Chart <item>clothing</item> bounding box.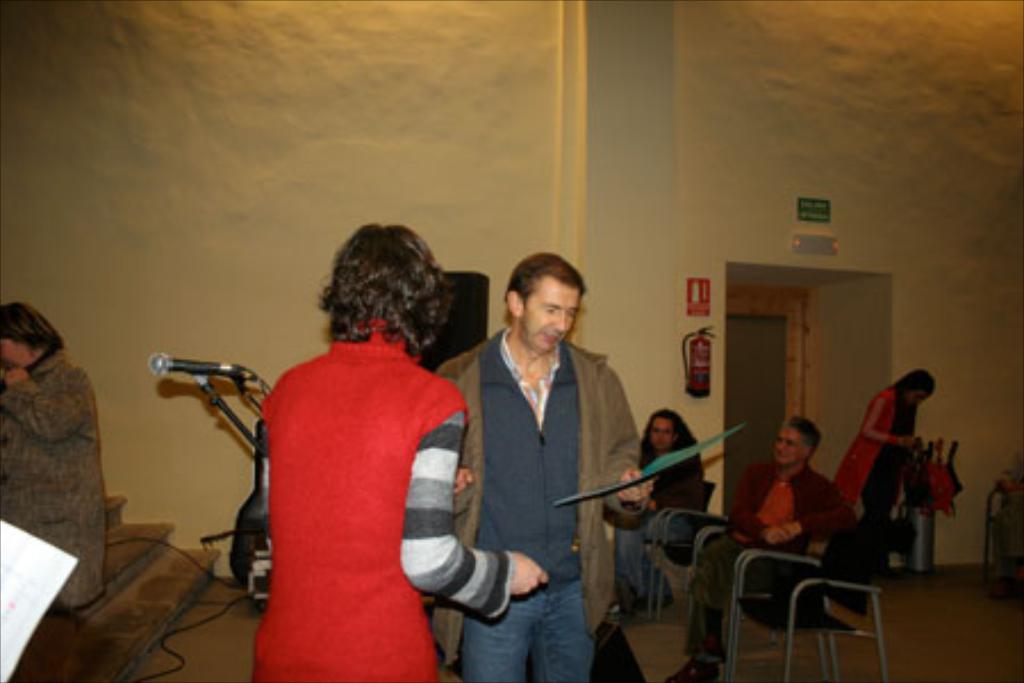
Charted: box=[437, 330, 649, 681].
